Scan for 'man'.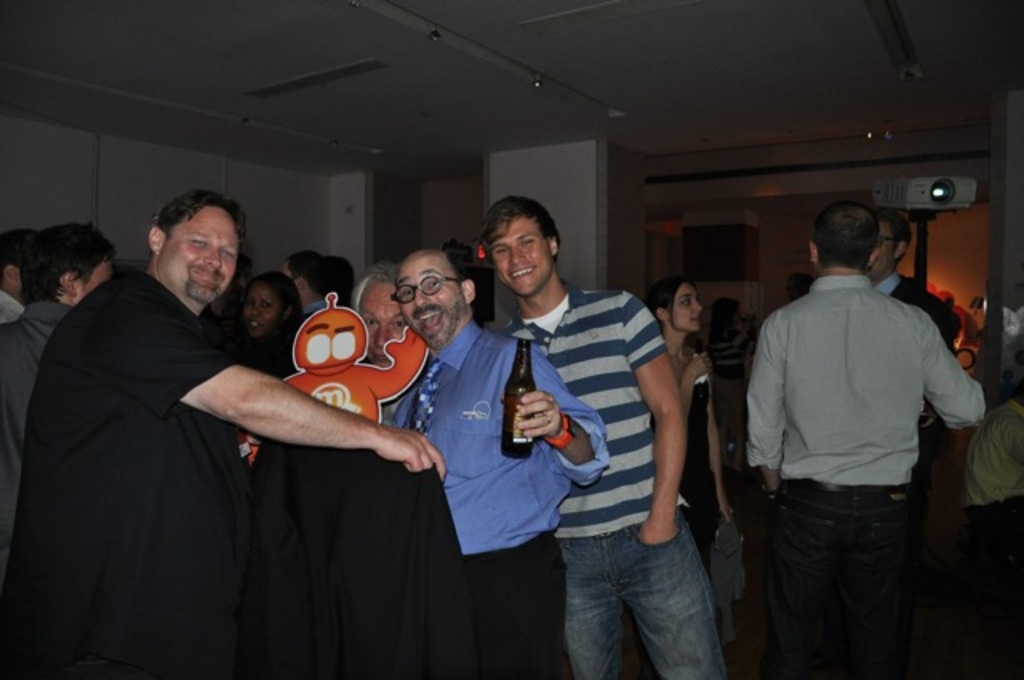
Scan result: rect(0, 187, 446, 678).
